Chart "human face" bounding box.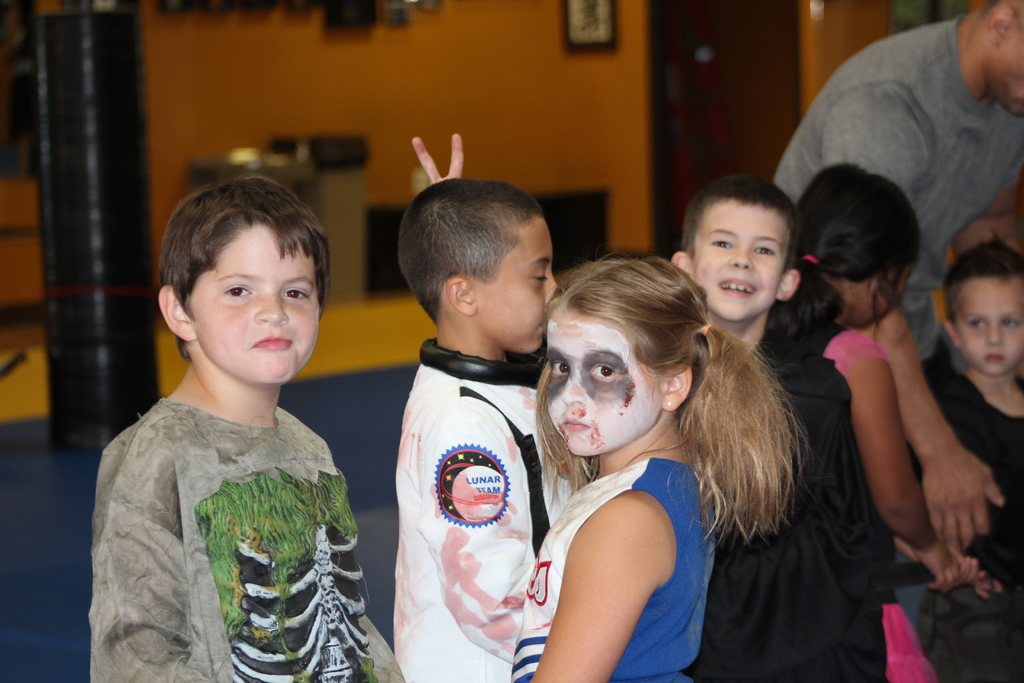
Charted: bbox=[547, 315, 660, 458].
